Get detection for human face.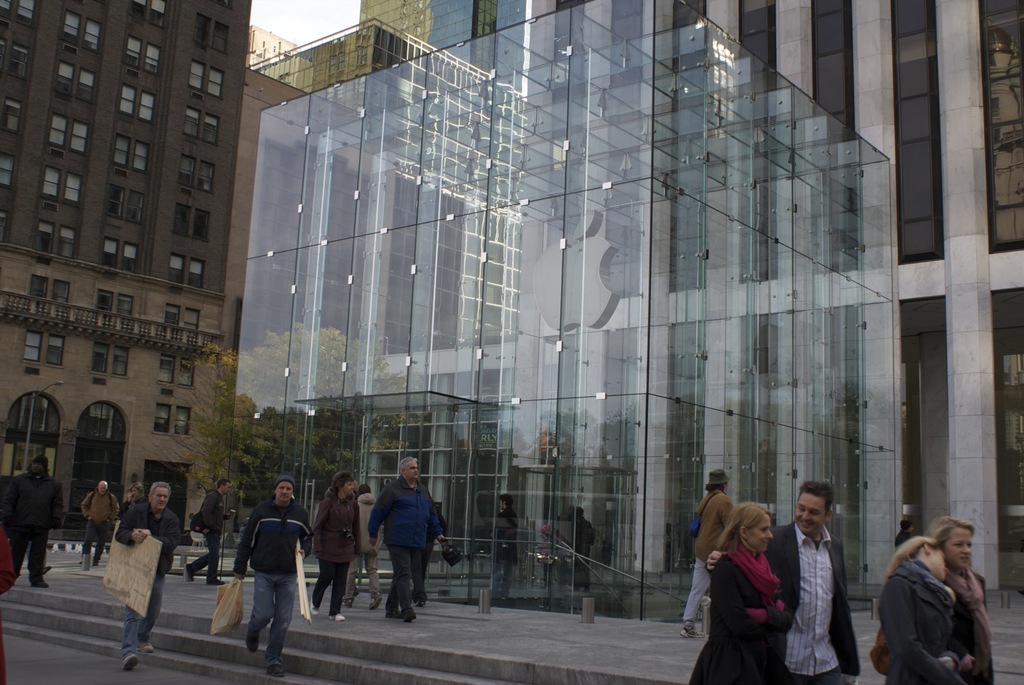
Detection: {"x1": 150, "y1": 488, "x2": 168, "y2": 509}.
